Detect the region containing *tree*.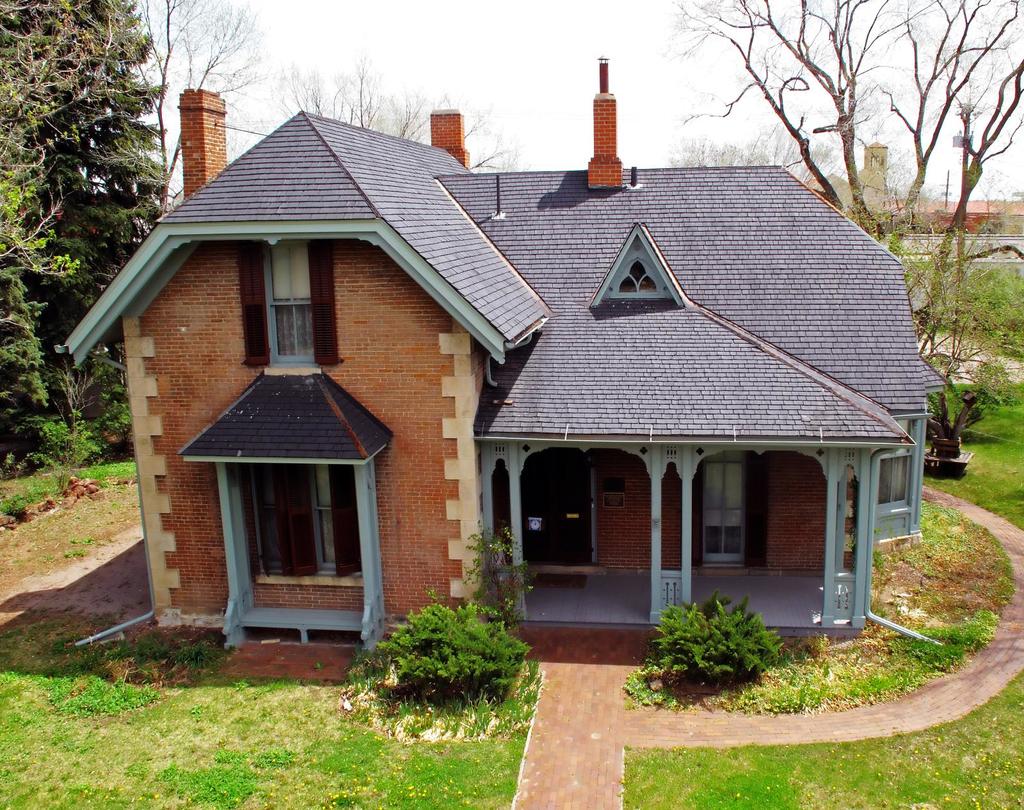
x1=220 y1=49 x2=525 y2=173.
